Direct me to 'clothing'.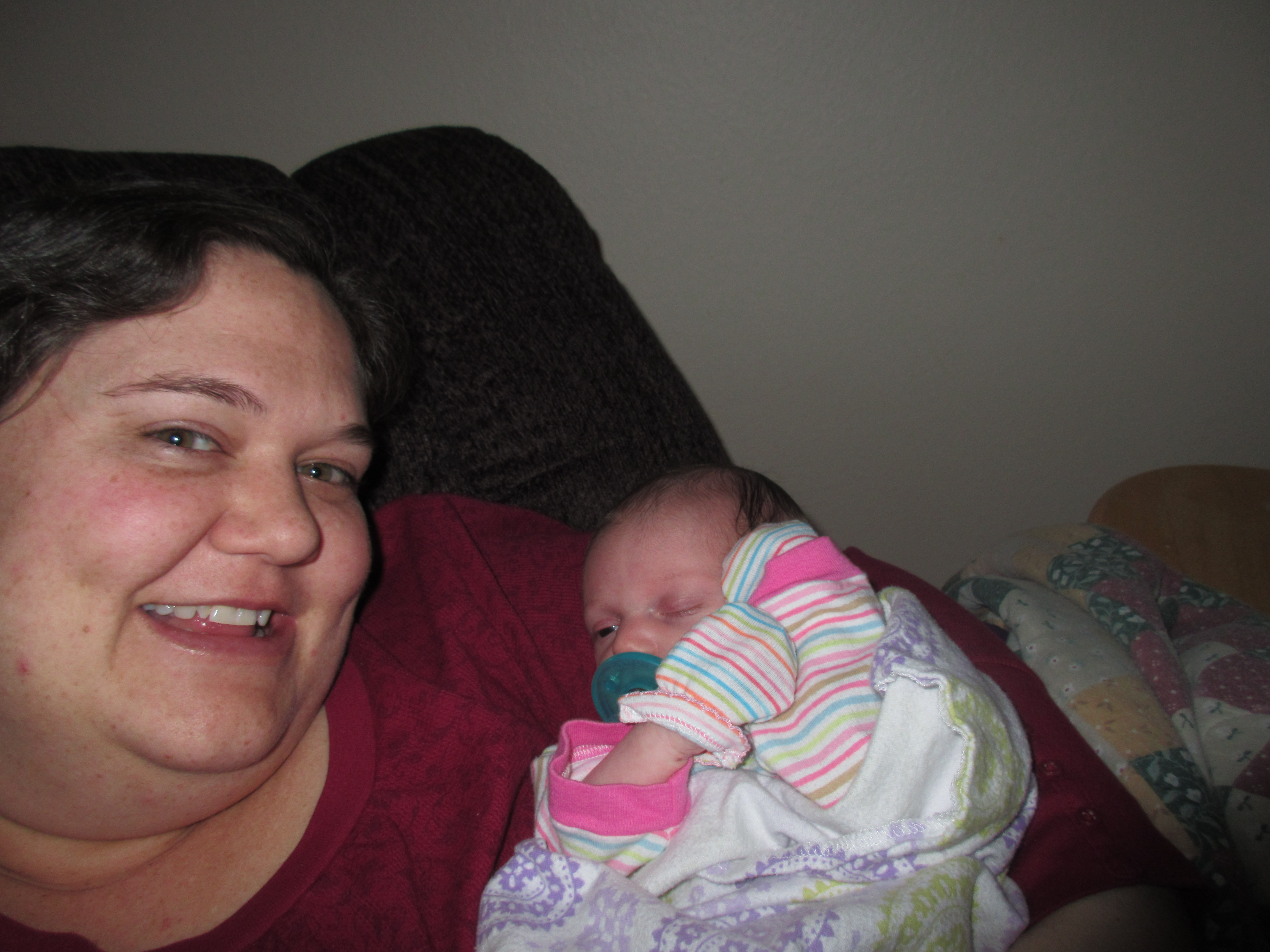
Direction: 0 136 333 262.
